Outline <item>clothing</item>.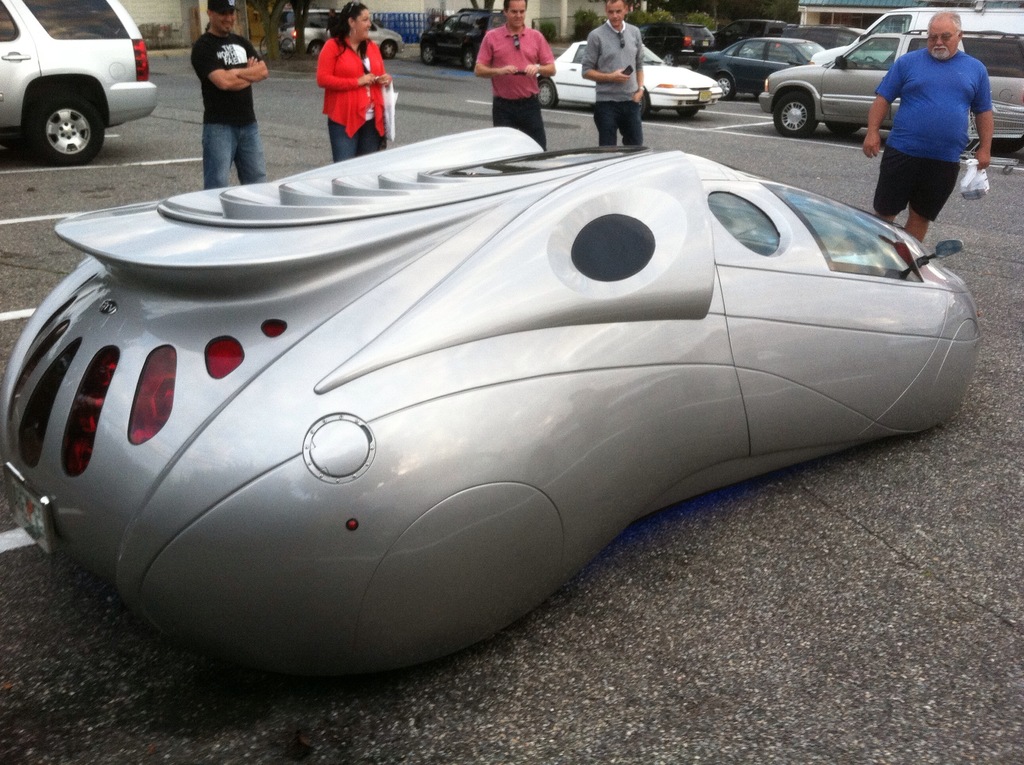
Outline: bbox=(315, 32, 386, 163).
